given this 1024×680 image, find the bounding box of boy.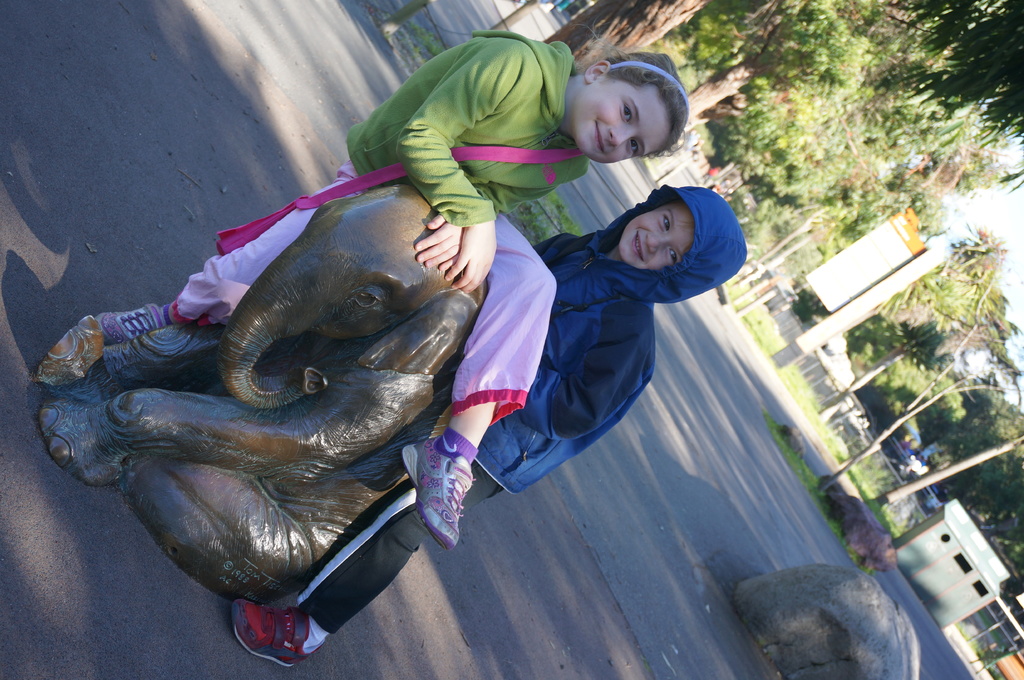
bbox(234, 184, 750, 670).
